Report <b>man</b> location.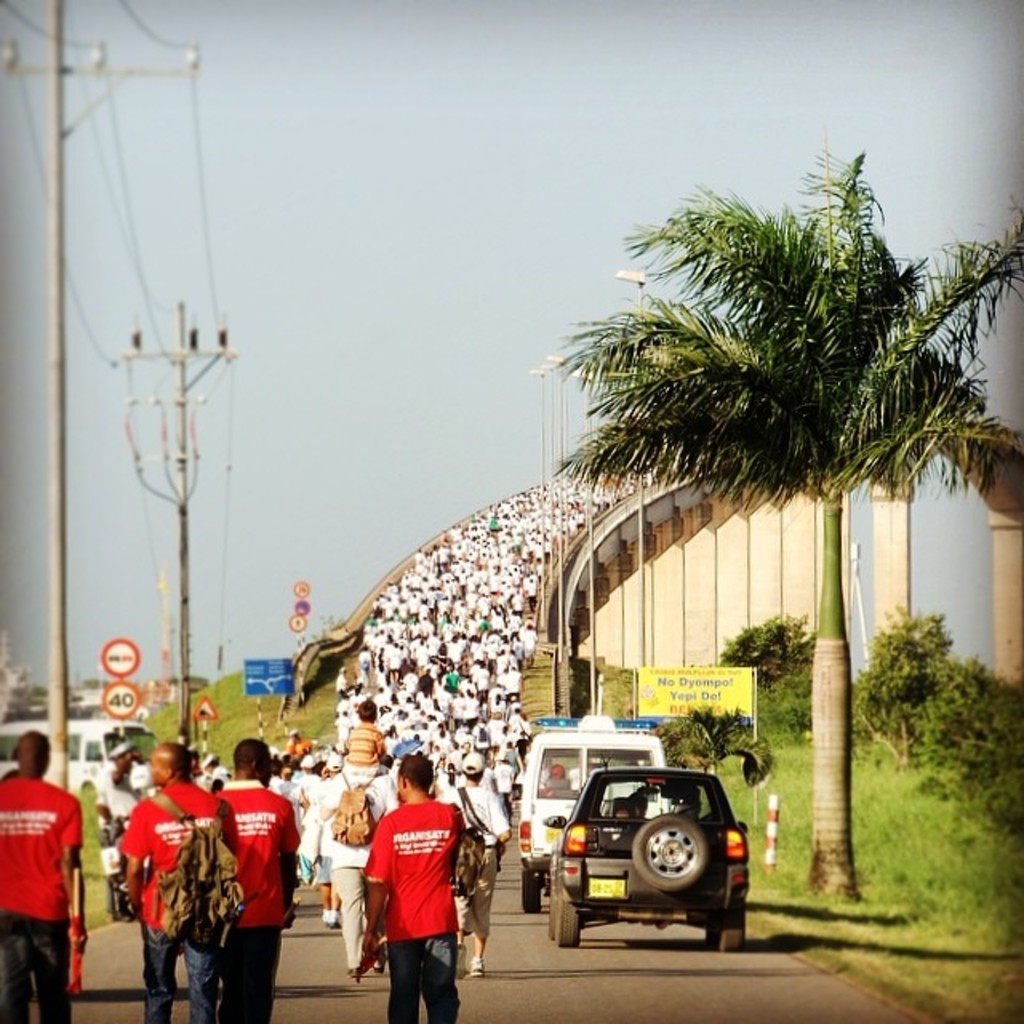
Report: (x1=355, y1=755, x2=469, y2=1022).
